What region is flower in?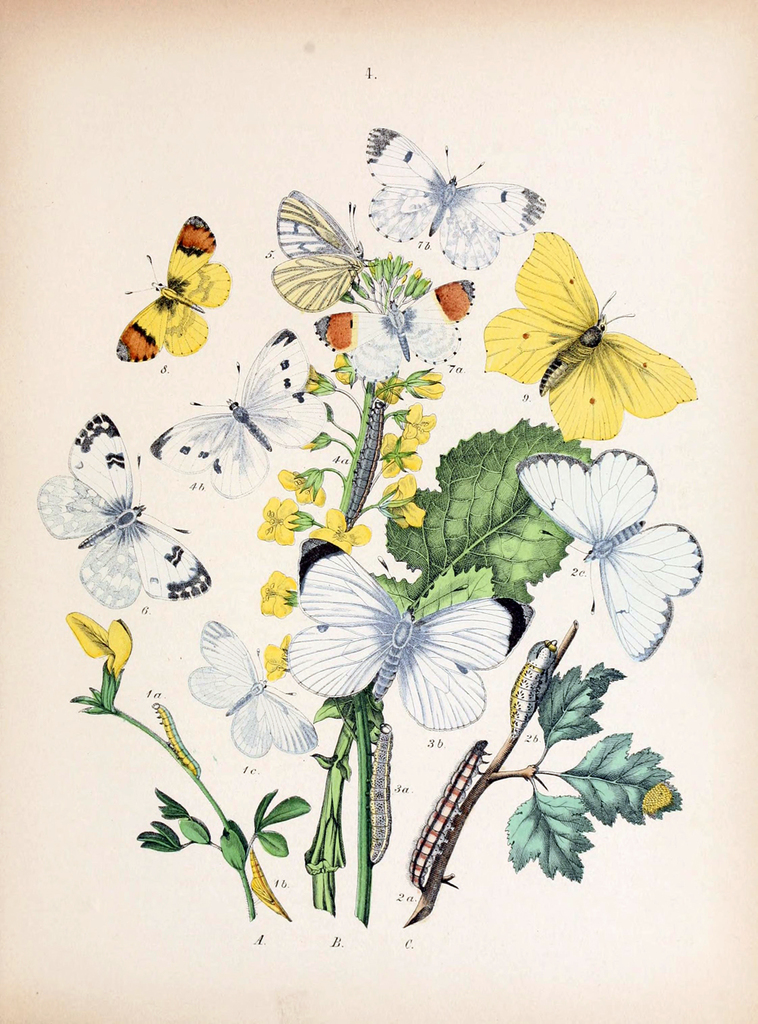
bbox(413, 280, 429, 298).
